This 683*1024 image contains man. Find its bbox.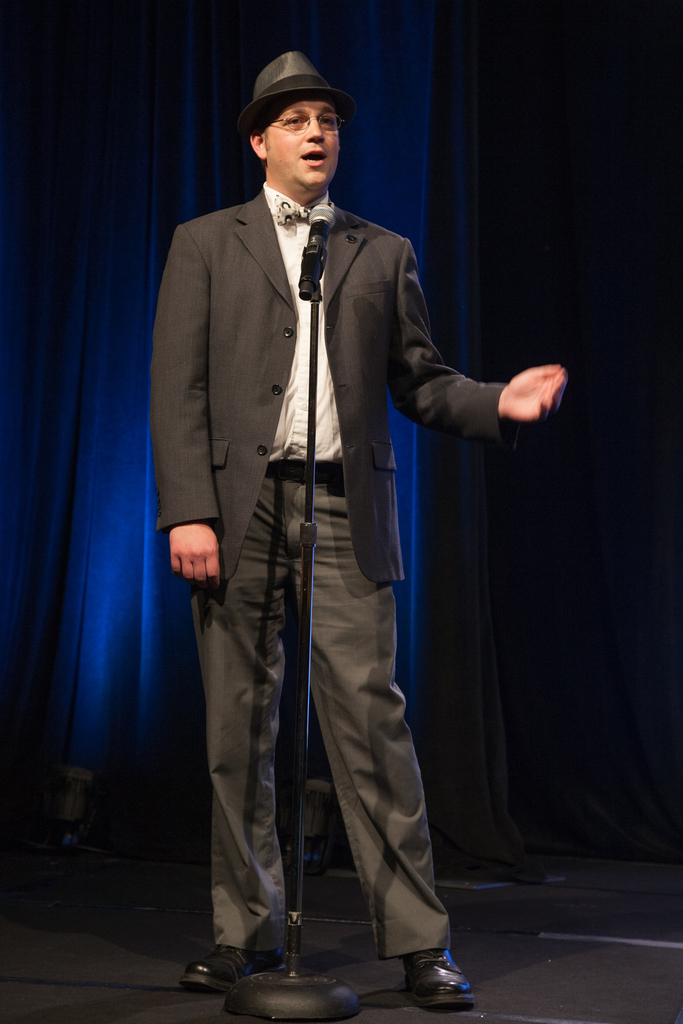
156/58/519/997.
